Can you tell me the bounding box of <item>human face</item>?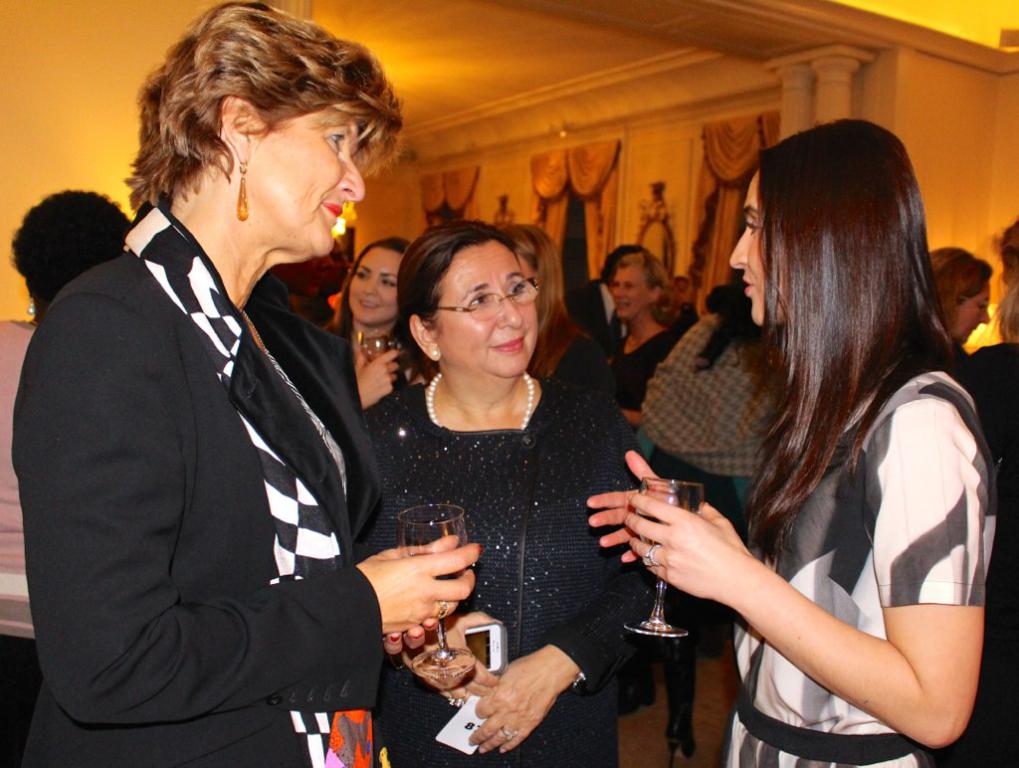
[x1=436, y1=246, x2=534, y2=376].
